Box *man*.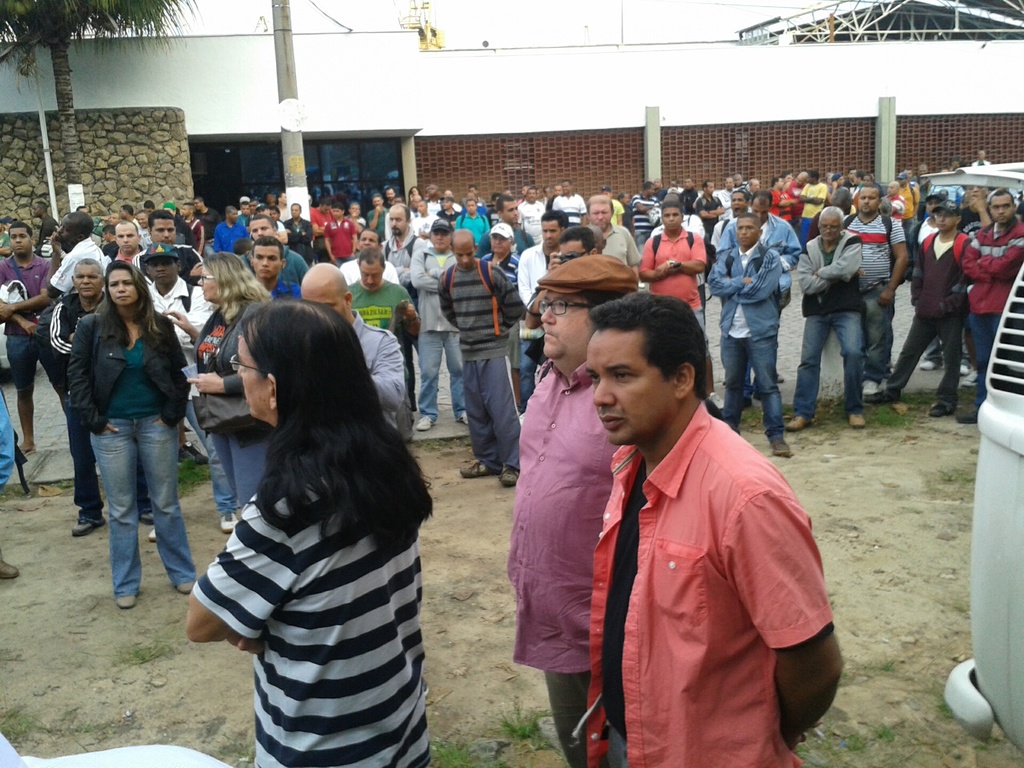
pyautogui.locateOnScreen(552, 179, 588, 226).
